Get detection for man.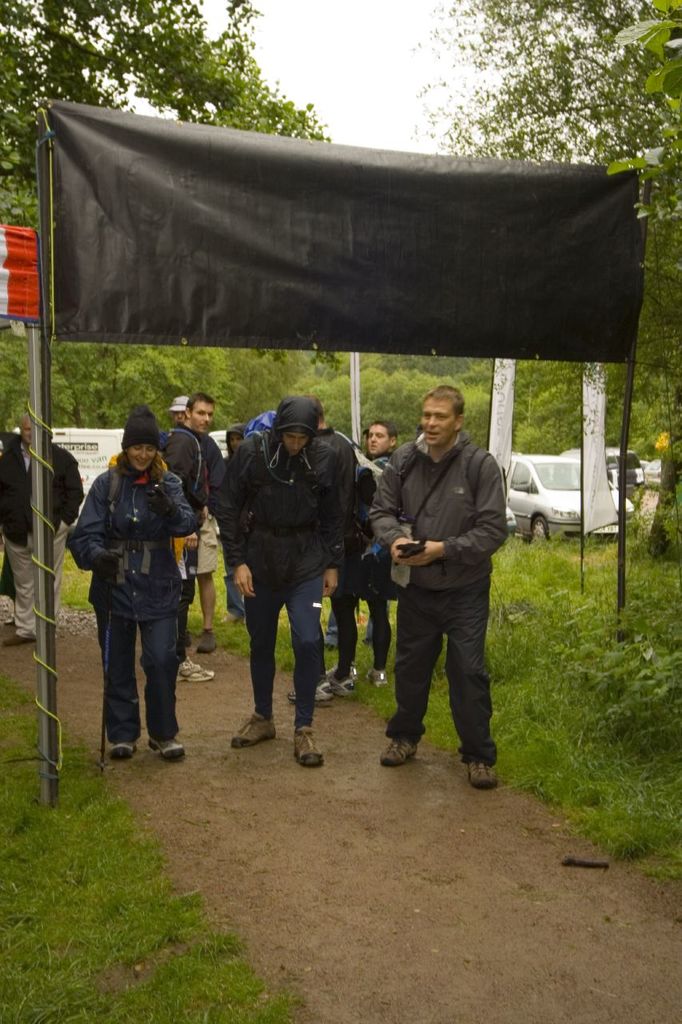
Detection: 219,420,247,621.
